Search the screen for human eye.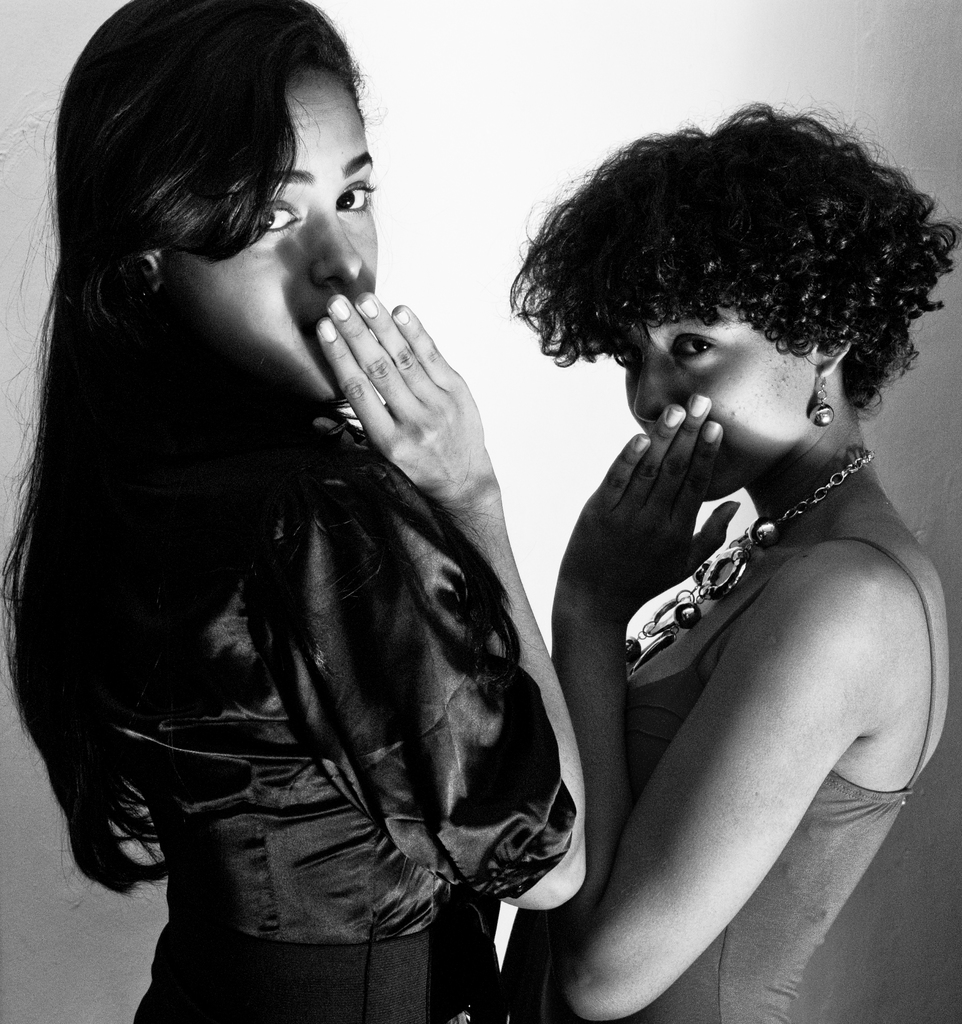
Found at {"x1": 673, "y1": 330, "x2": 723, "y2": 364}.
